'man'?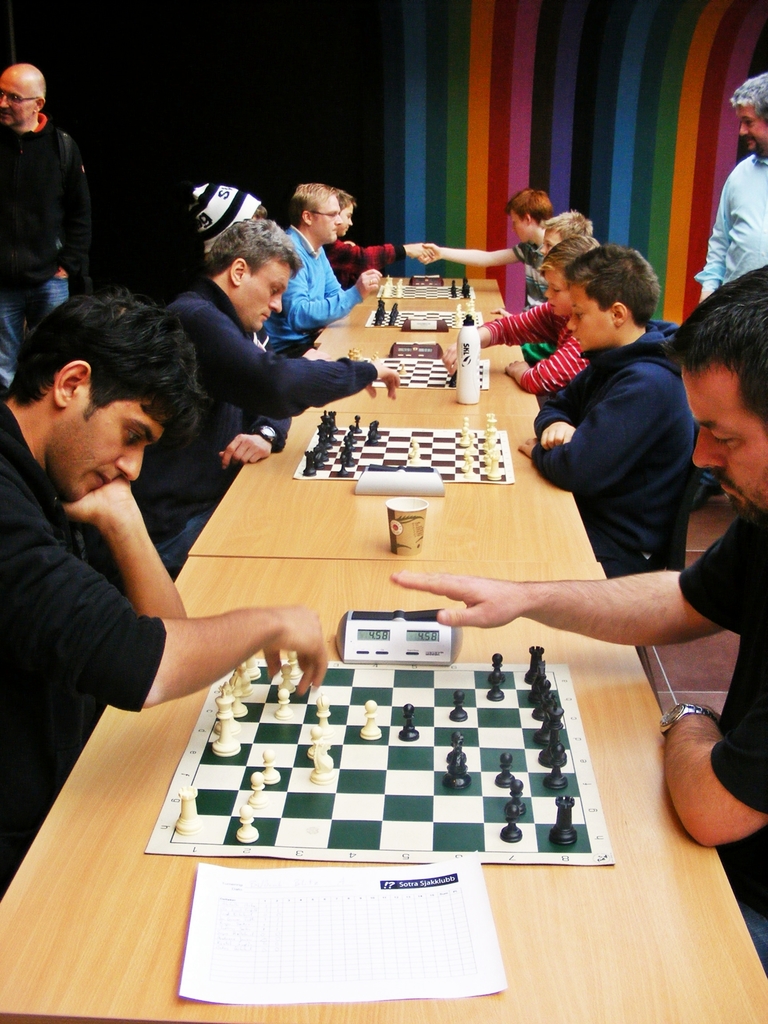
(x1=0, y1=65, x2=100, y2=299)
